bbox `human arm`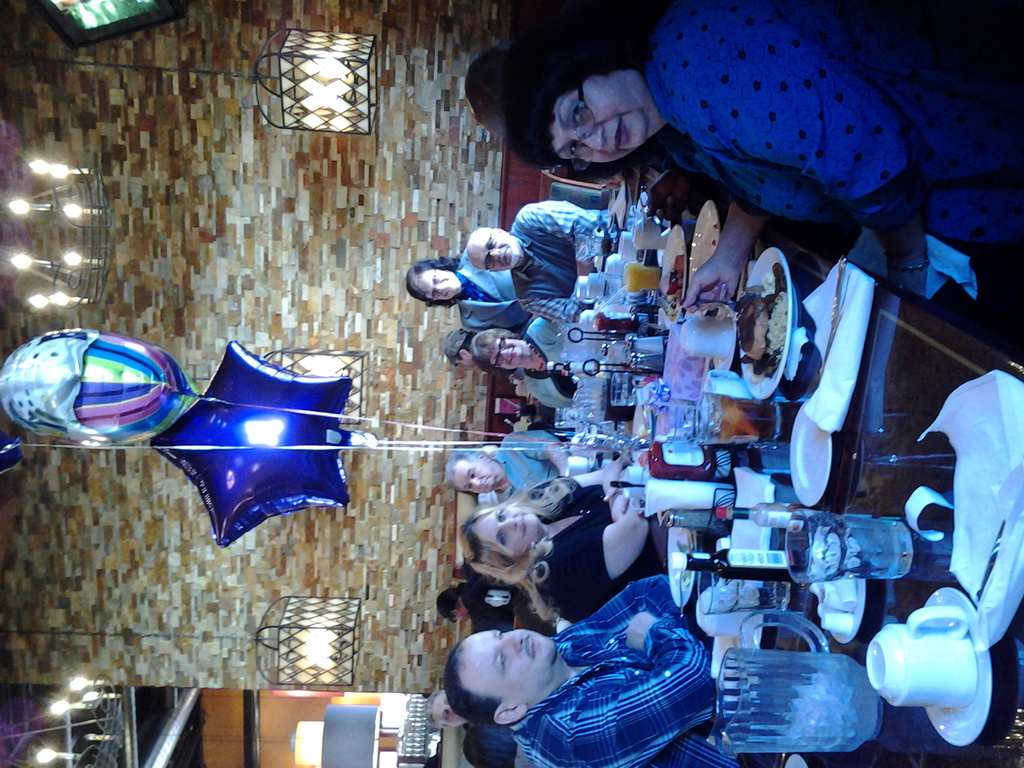
<region>688, 199, 771, 323</region>
